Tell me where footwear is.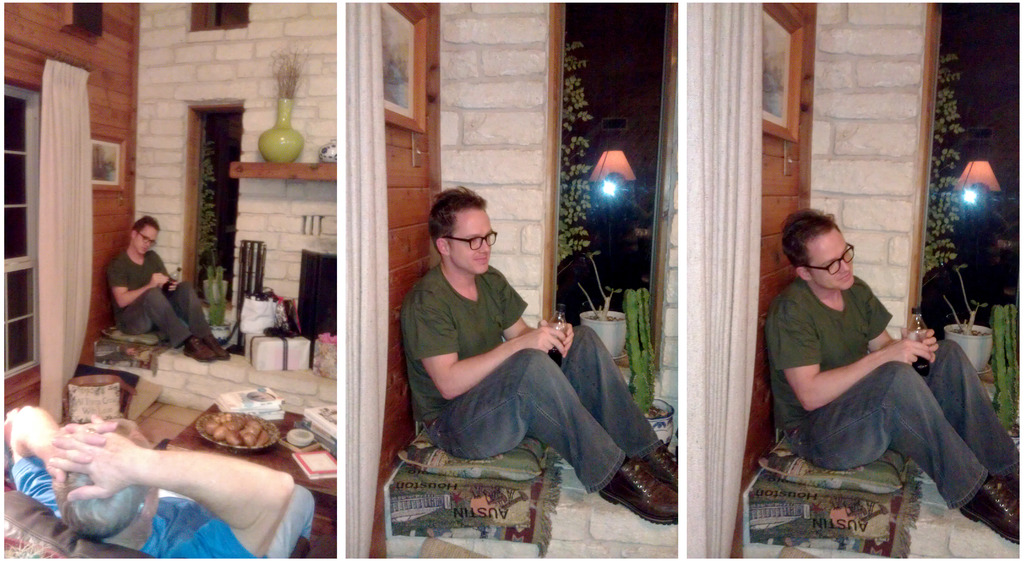
footwear is at l=602, t=455, r=689, b=524.
